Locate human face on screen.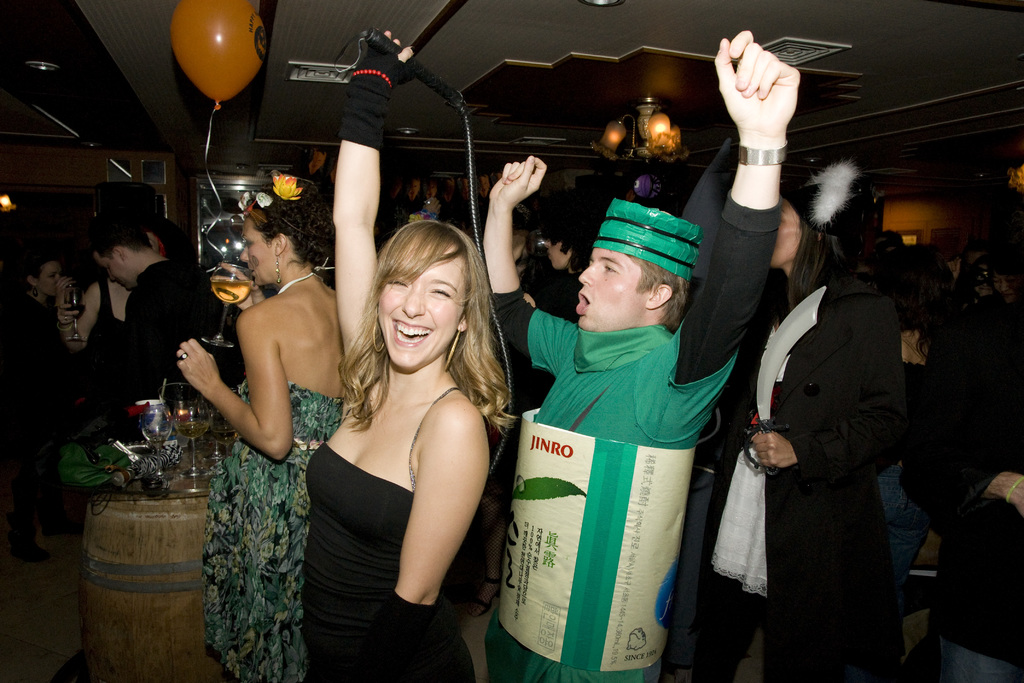
On screen at {"left": 572, "top": 251, "right": 644, "bottom": 335}.
